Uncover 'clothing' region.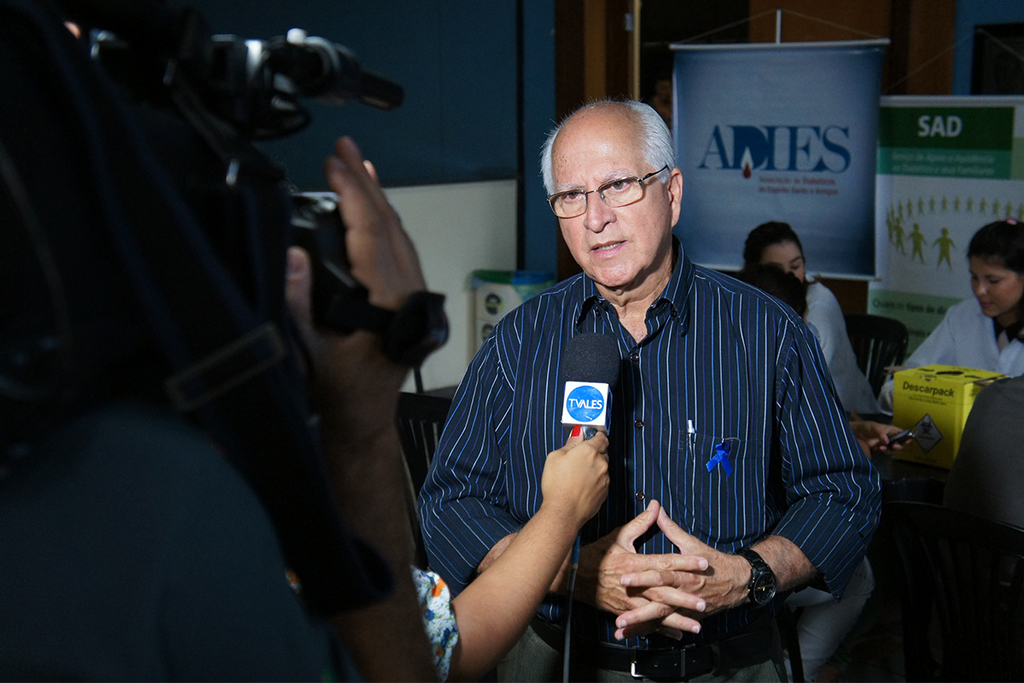
Uncovered: bbox=(945, 375, 1023, 532).
